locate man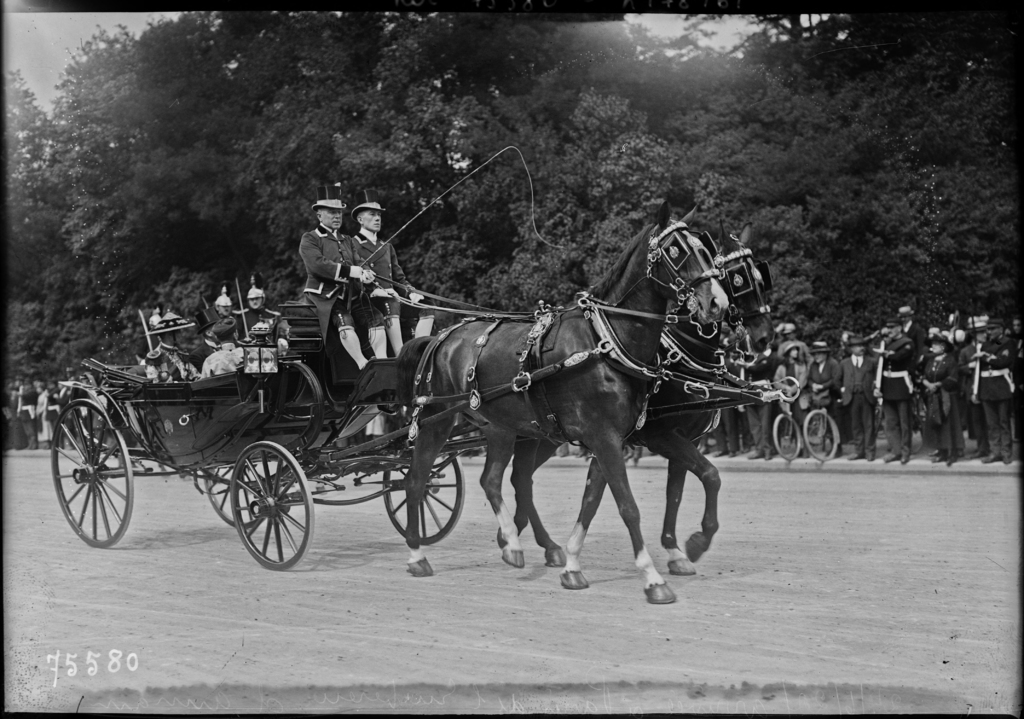
left=350, top=189, right=436, bottom=361
